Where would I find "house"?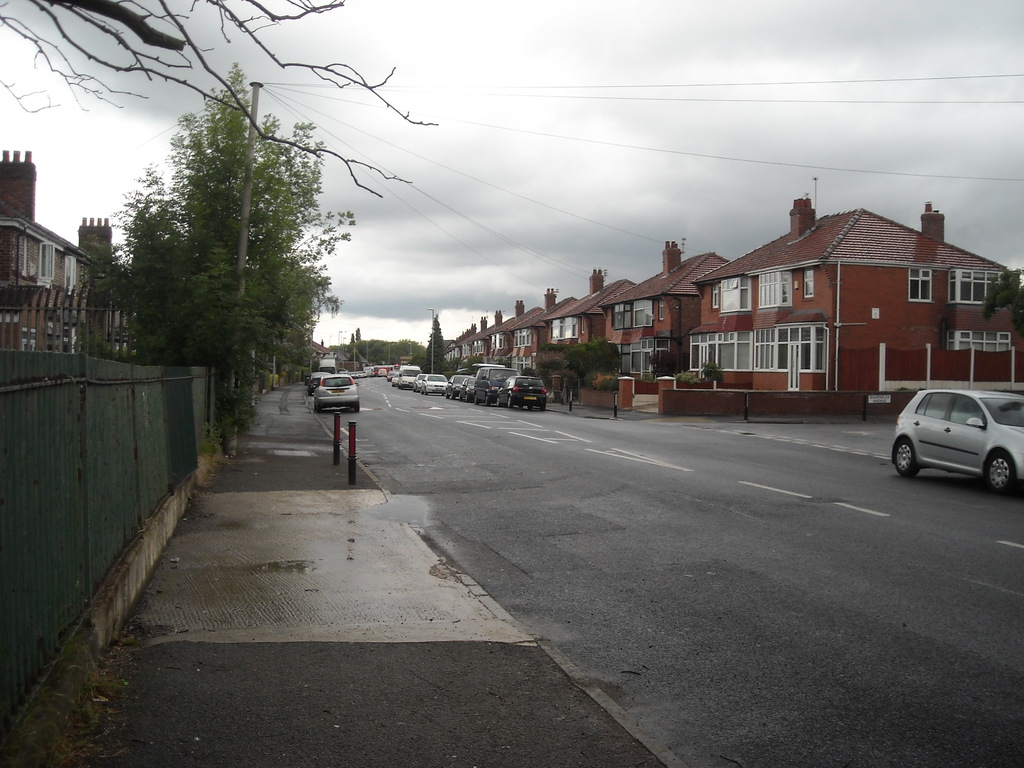
At [left=499, top=296, right=547, bottom=382].
